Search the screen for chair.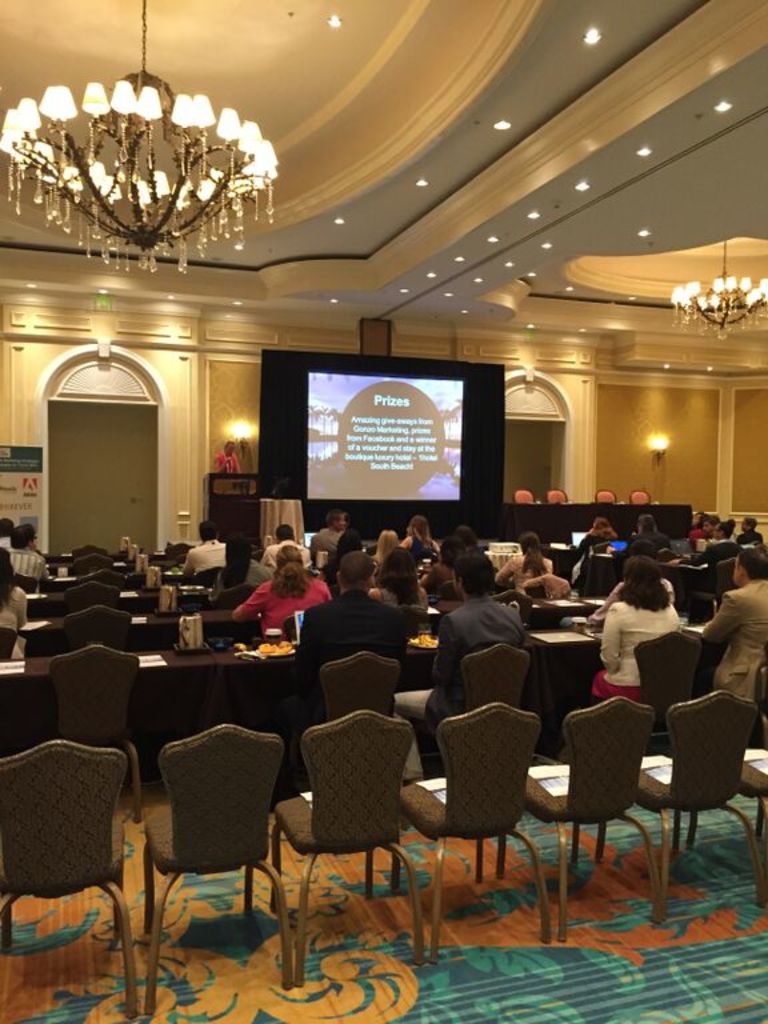
Found at x1=633 y1=632 x2=705 y2=747.
